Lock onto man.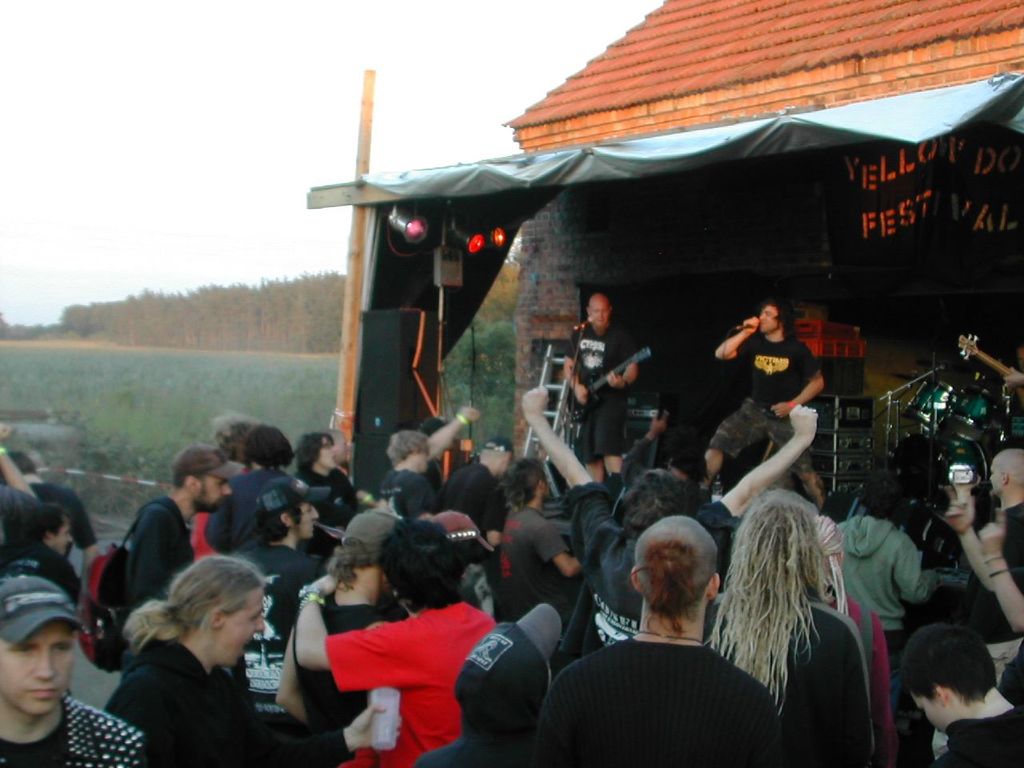
Locked: box(561, 290, 638, 482).
